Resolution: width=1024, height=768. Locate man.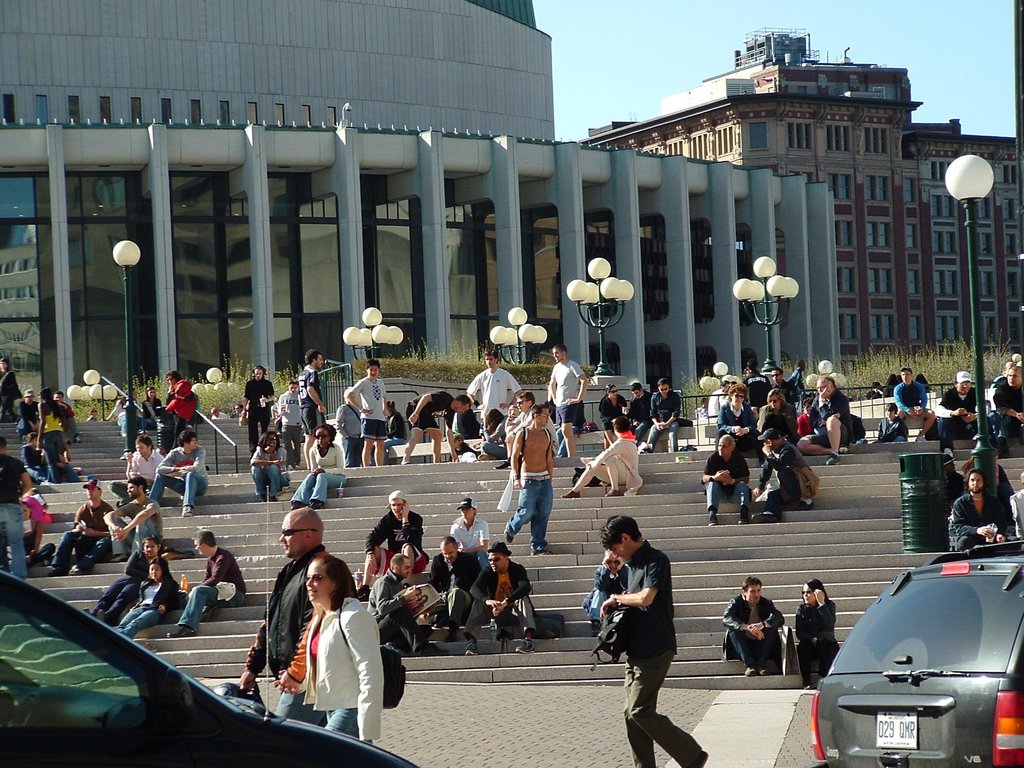
344/360/394/465.
